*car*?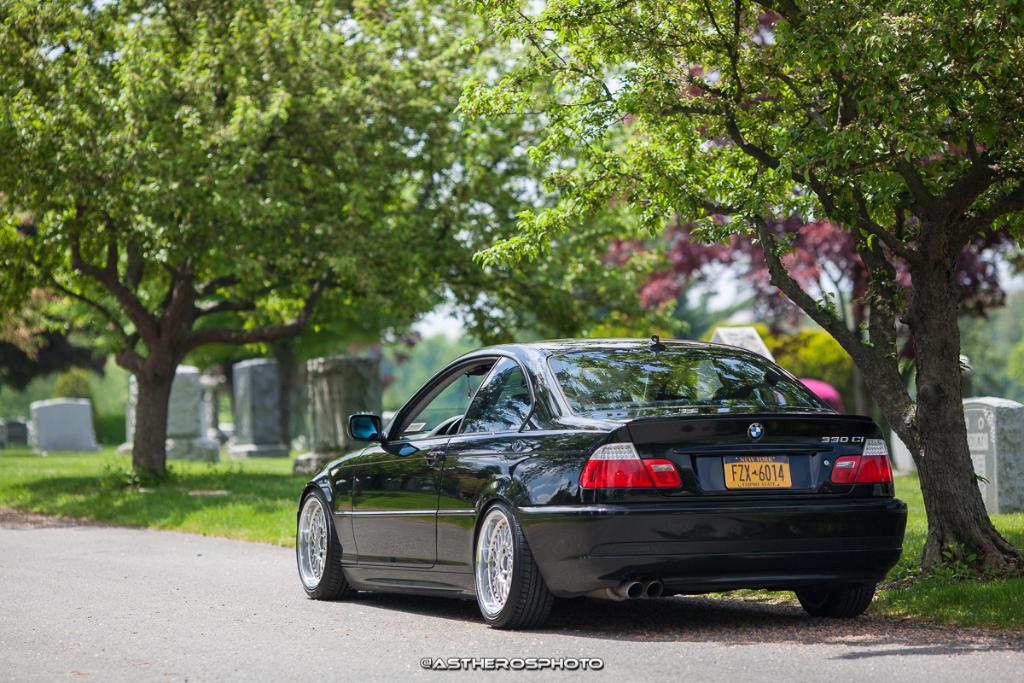
292:328:911:629
